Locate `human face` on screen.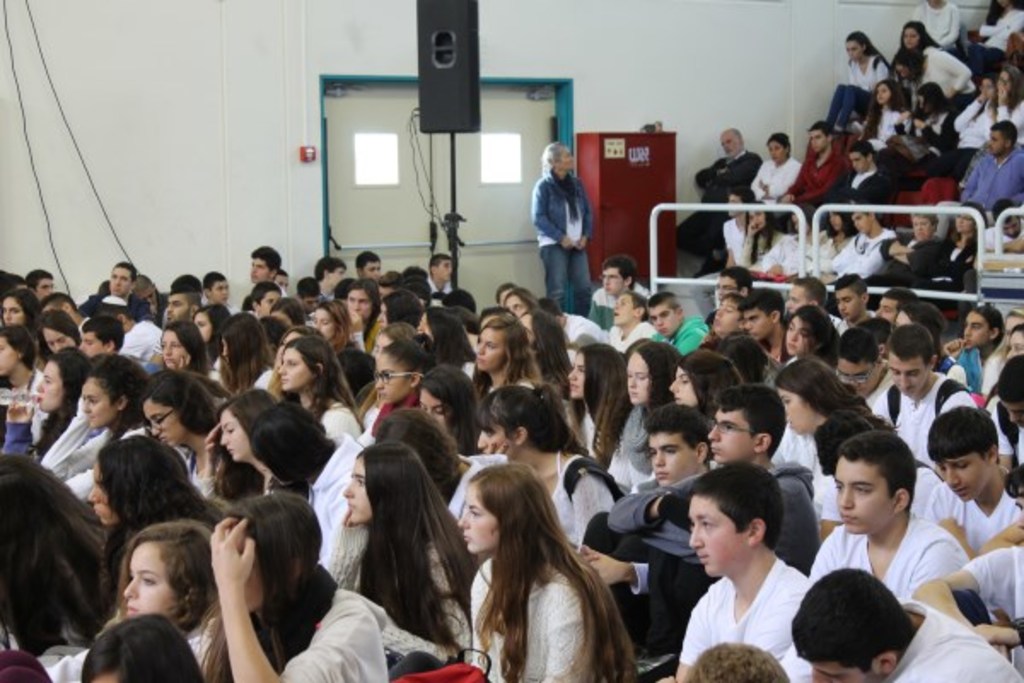
On screen at 505 292 526 318.
